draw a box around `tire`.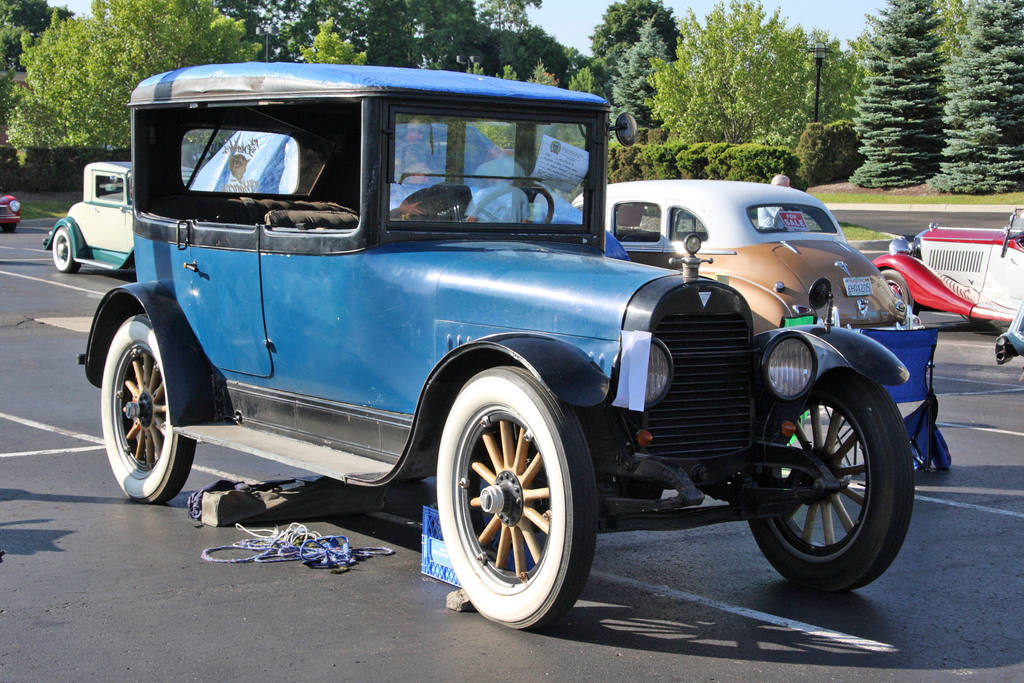
bbox=[431, 360, 596, 641].
